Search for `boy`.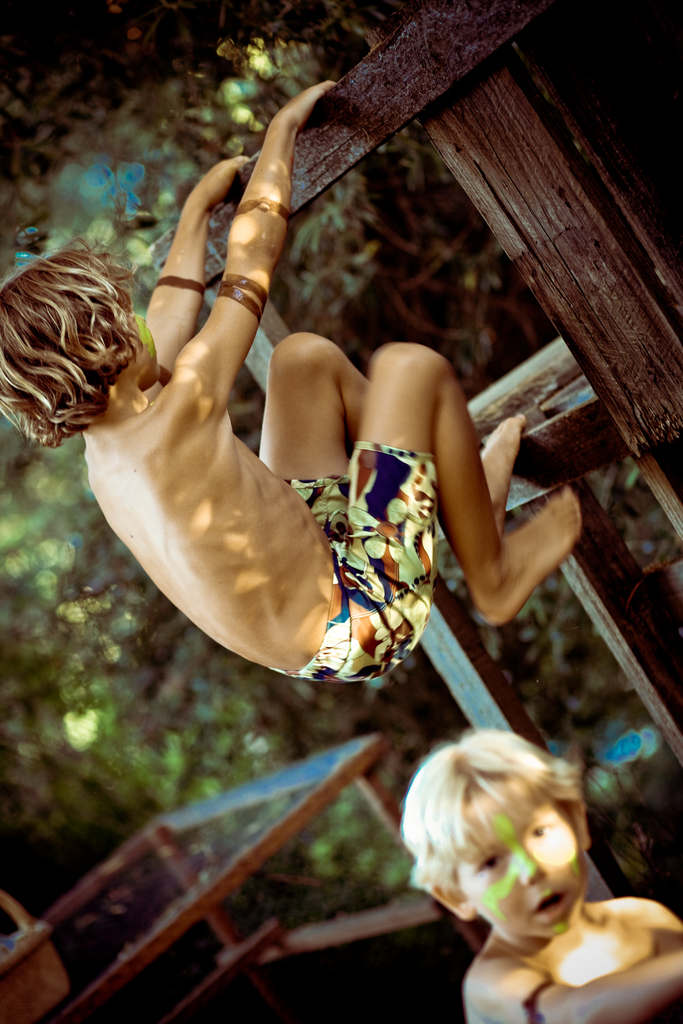
Found at left=364, top=720, right=676, bottom=1014.
